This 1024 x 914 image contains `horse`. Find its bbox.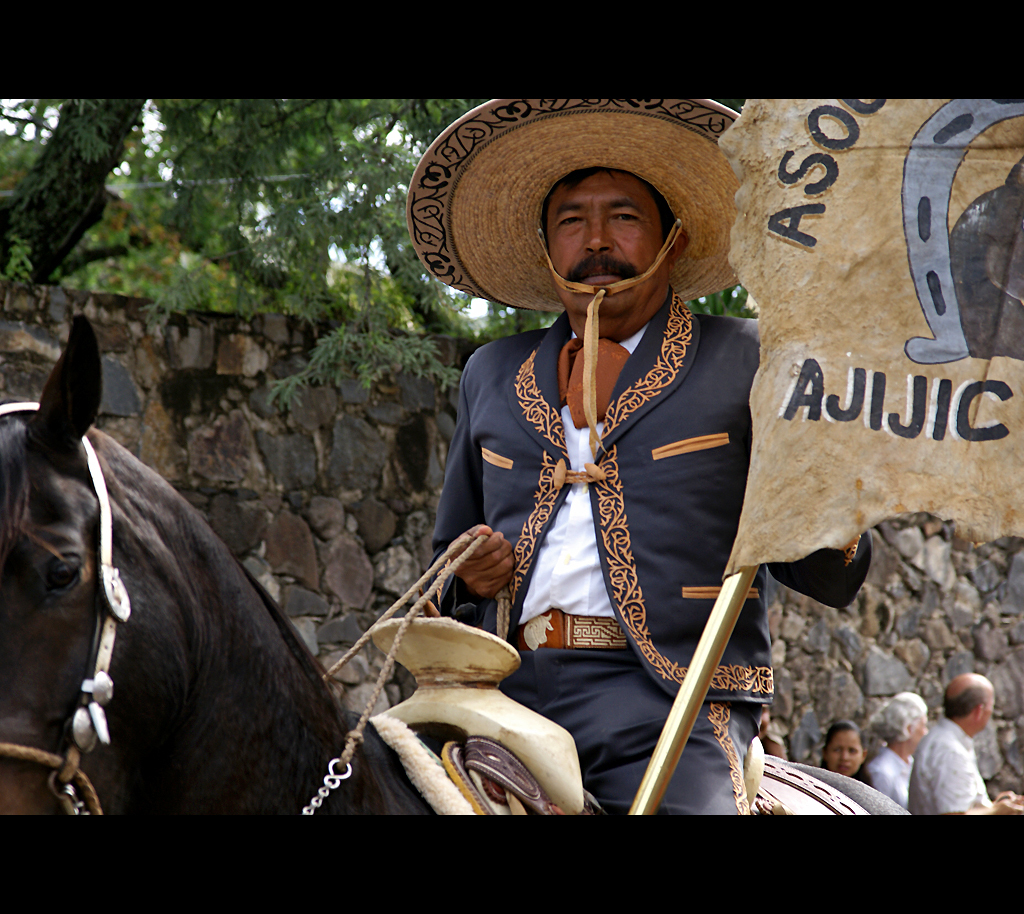
0:312:912:816.
